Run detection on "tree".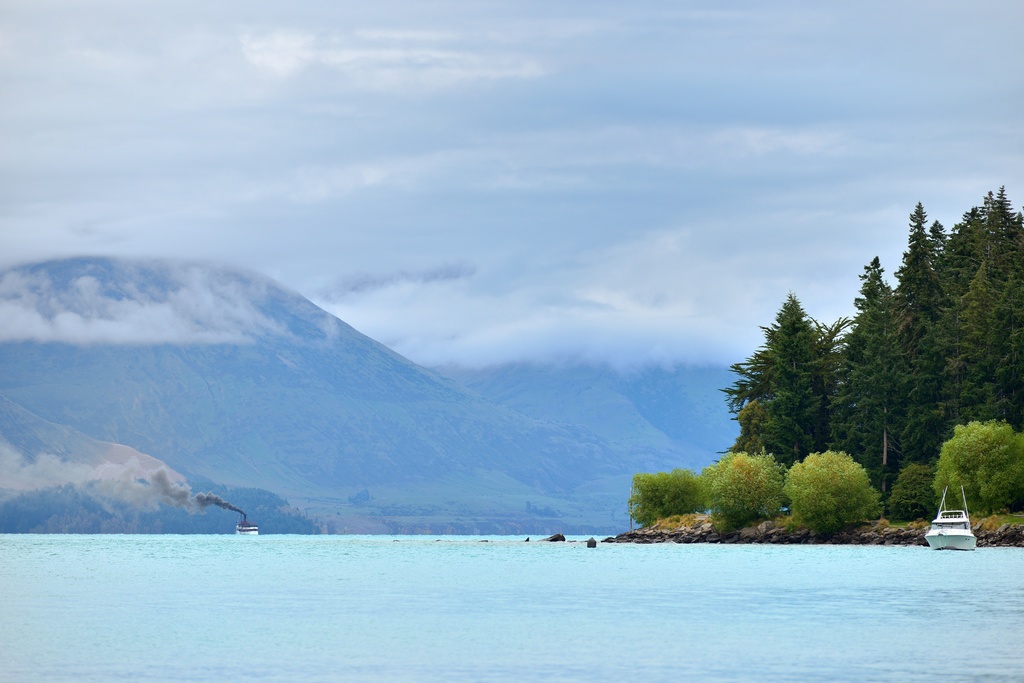
Result: x1=876 y1=456 x2=938 y2=527.
